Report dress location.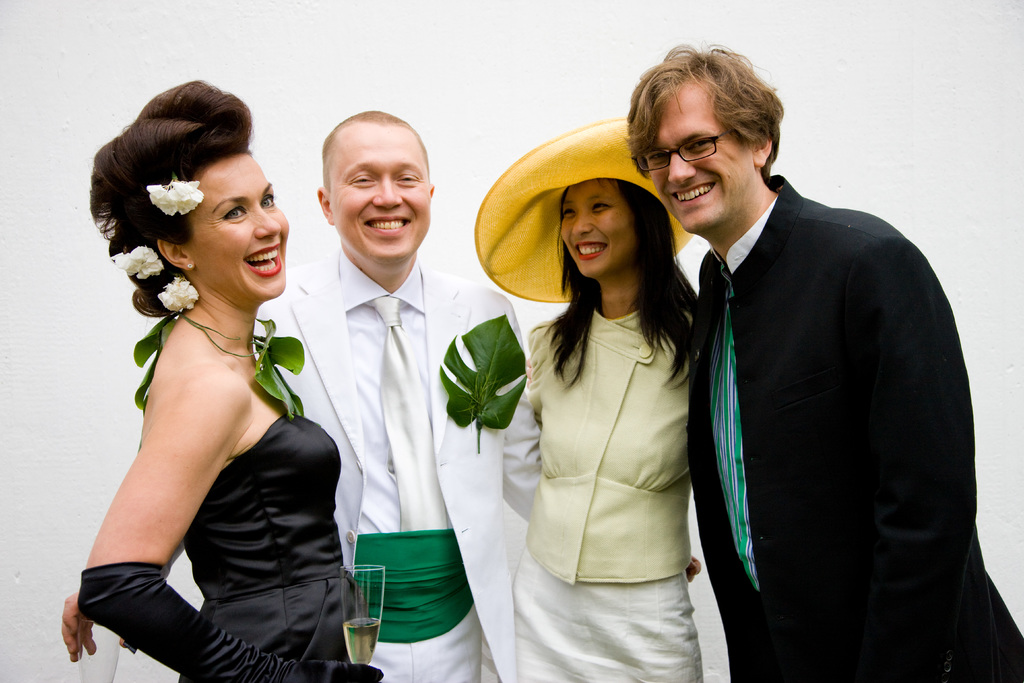
Report: locate(74, 248, 339, 659).
